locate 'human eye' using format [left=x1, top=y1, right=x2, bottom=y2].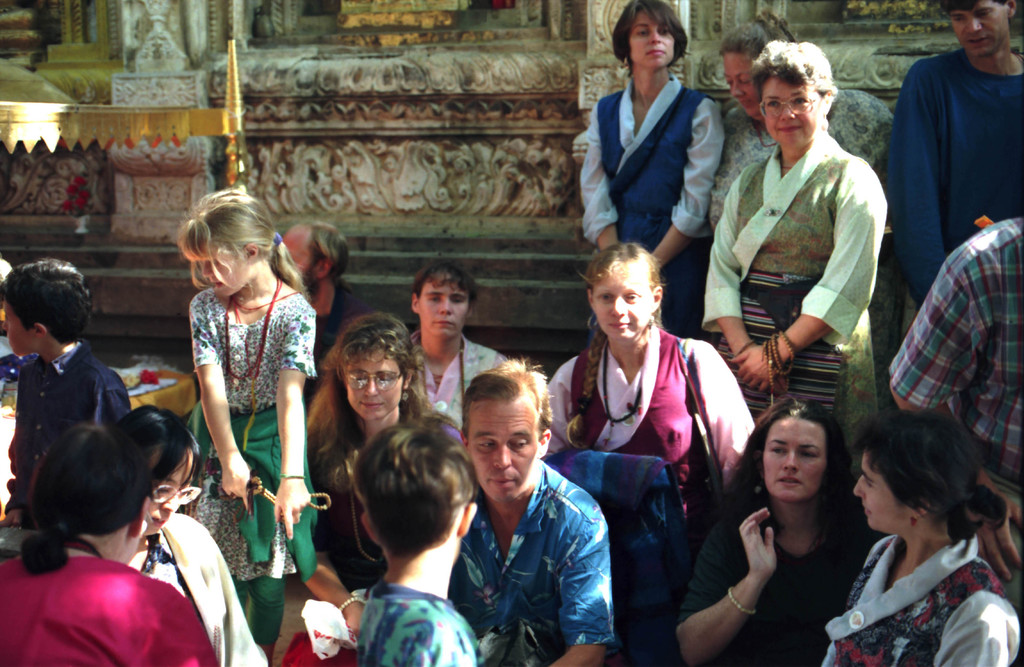
[left=428, top=296, right=435, bottom=302].
